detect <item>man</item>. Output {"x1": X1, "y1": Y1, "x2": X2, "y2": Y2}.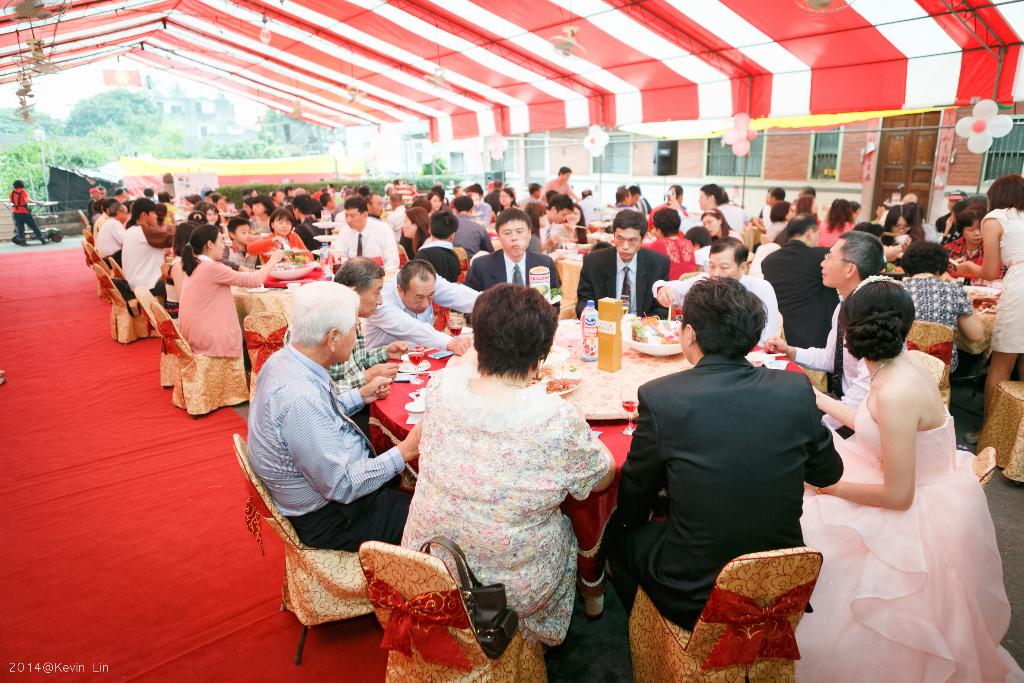
{"x1": 758, "y1": 185, "x2": 788, "y2": 221}.
